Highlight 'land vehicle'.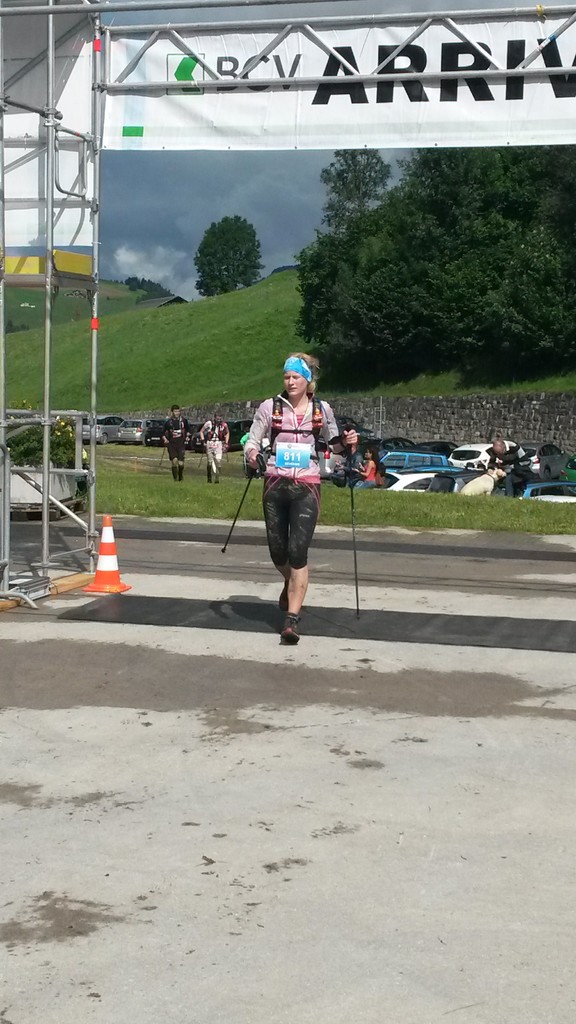
Highlighted region: <box>82,413,122,442</box>.
